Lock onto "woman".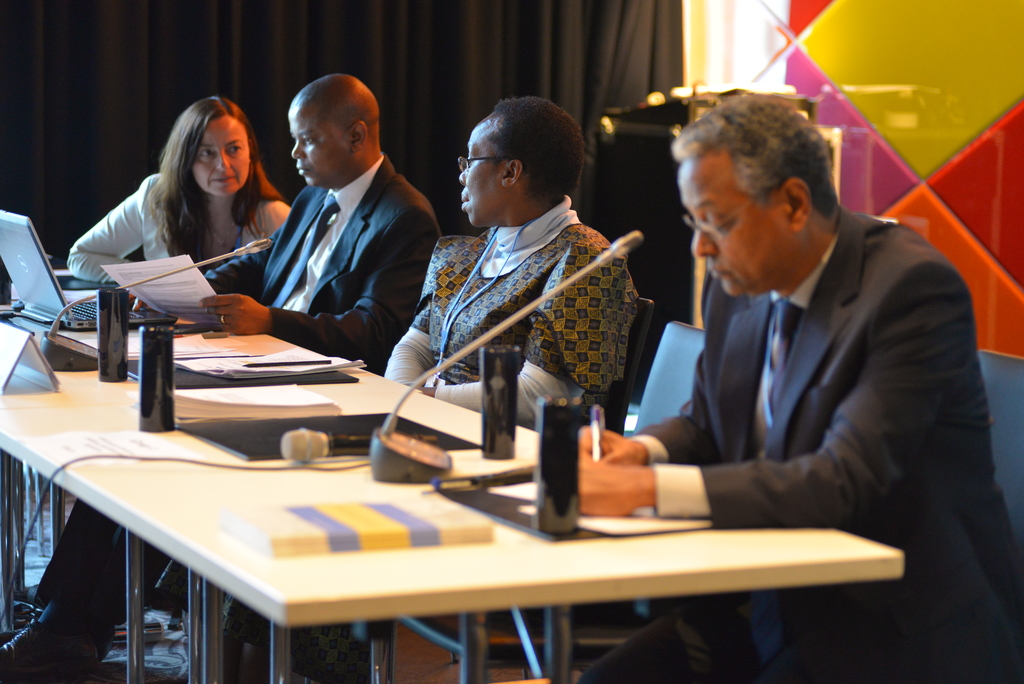
Locked: bbox=(64, 95, 296, 353).
